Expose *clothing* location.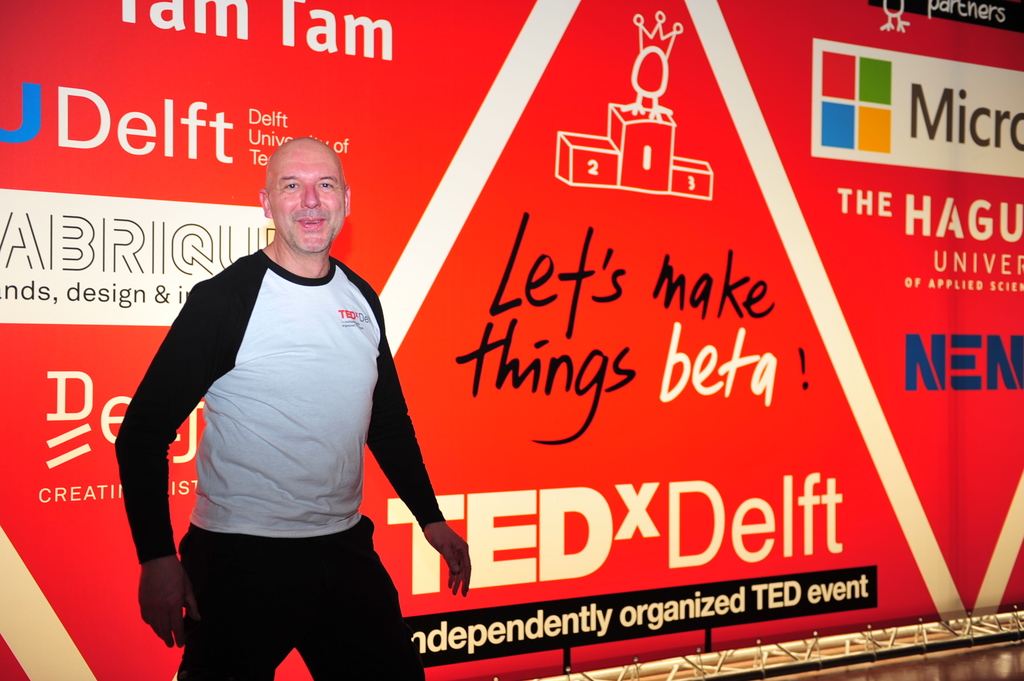
Exposed at 110 243 446 677.
